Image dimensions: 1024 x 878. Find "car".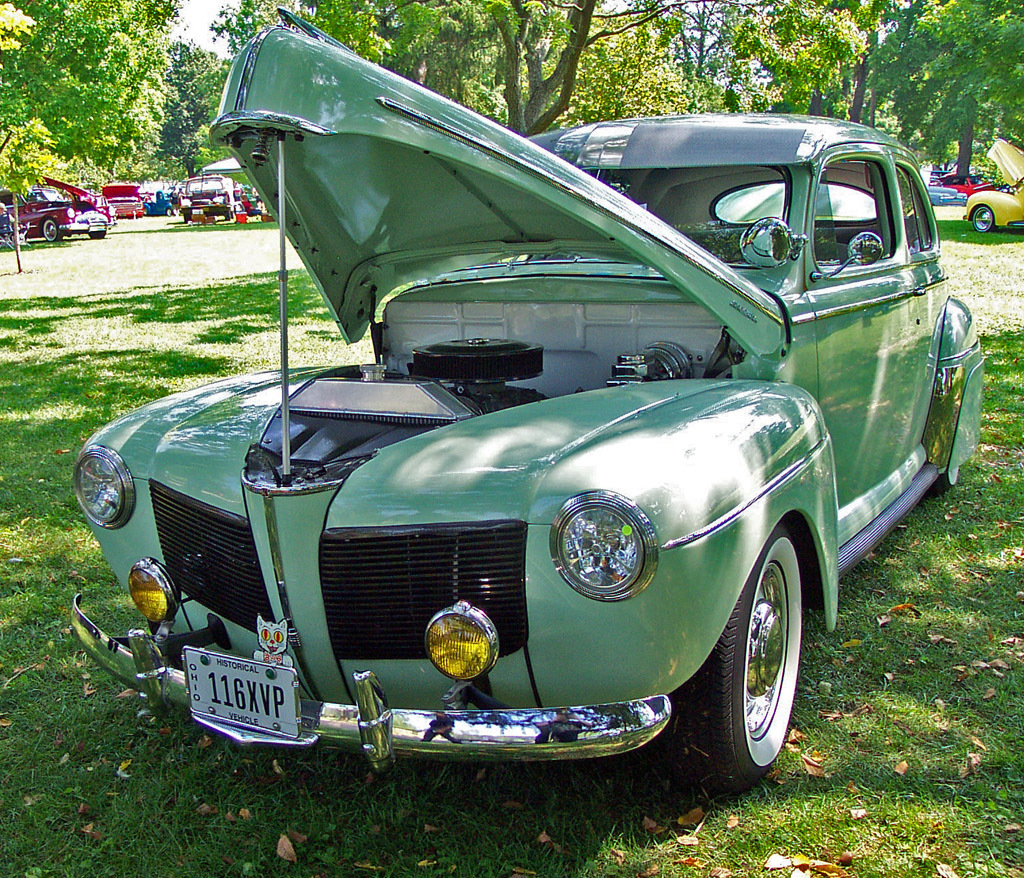
{"x1": 962, "y1": 130, "x2": 1023, "y2": 226}.
